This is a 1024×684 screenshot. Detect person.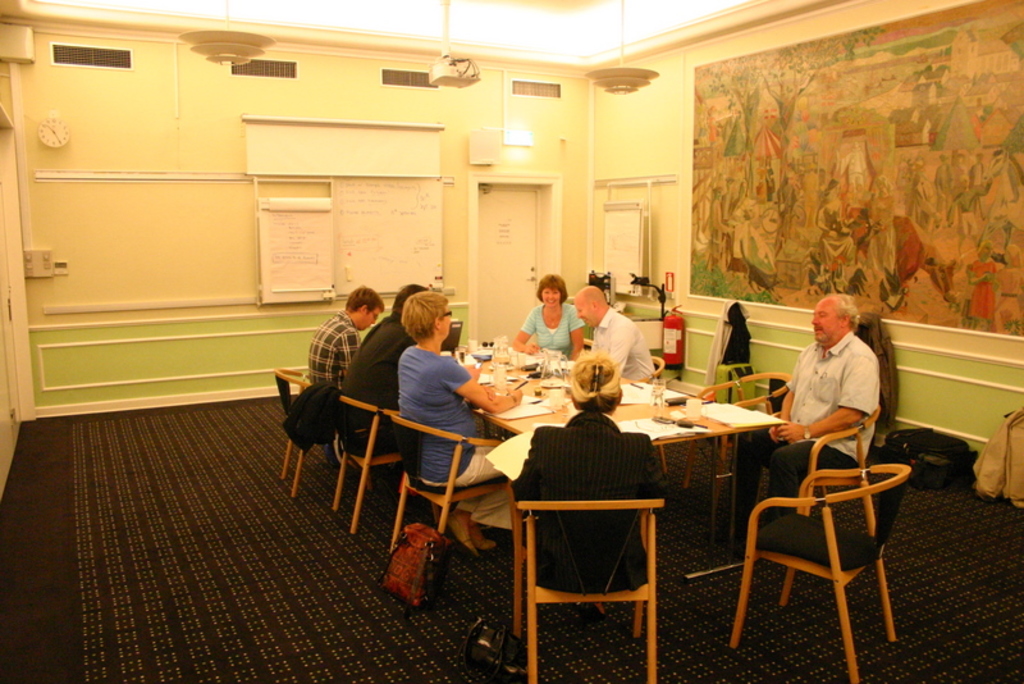
(x1=572, y1=286, x2=654, y2=384).
